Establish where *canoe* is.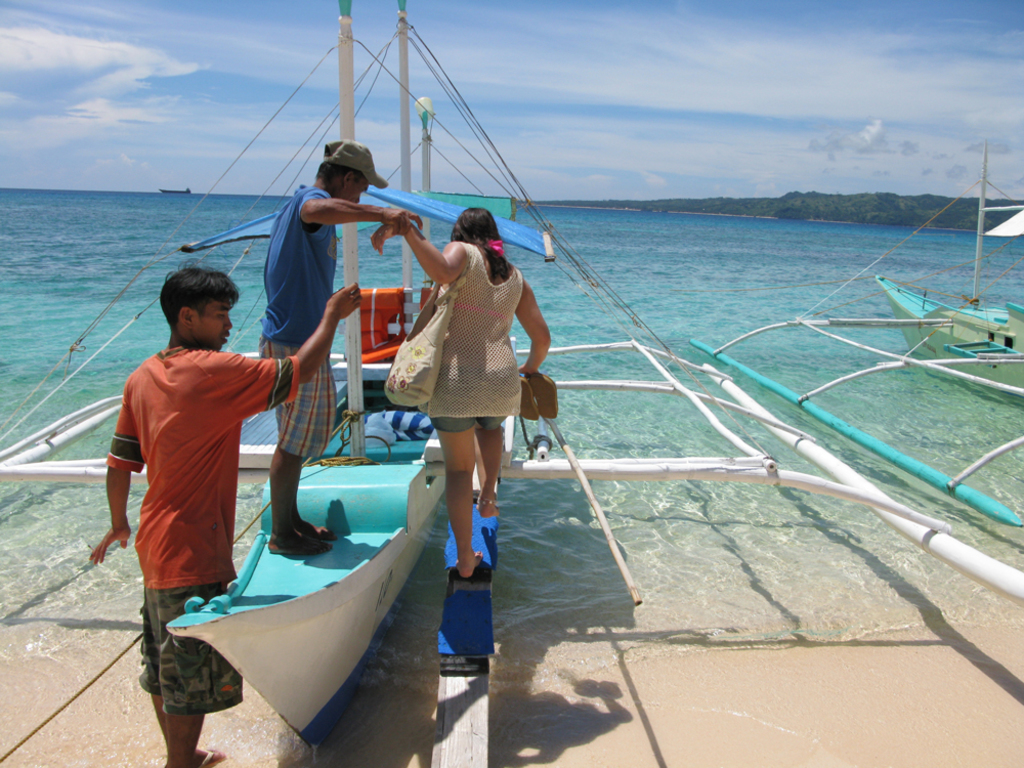
Established at region(167, 366, 437, 742).
